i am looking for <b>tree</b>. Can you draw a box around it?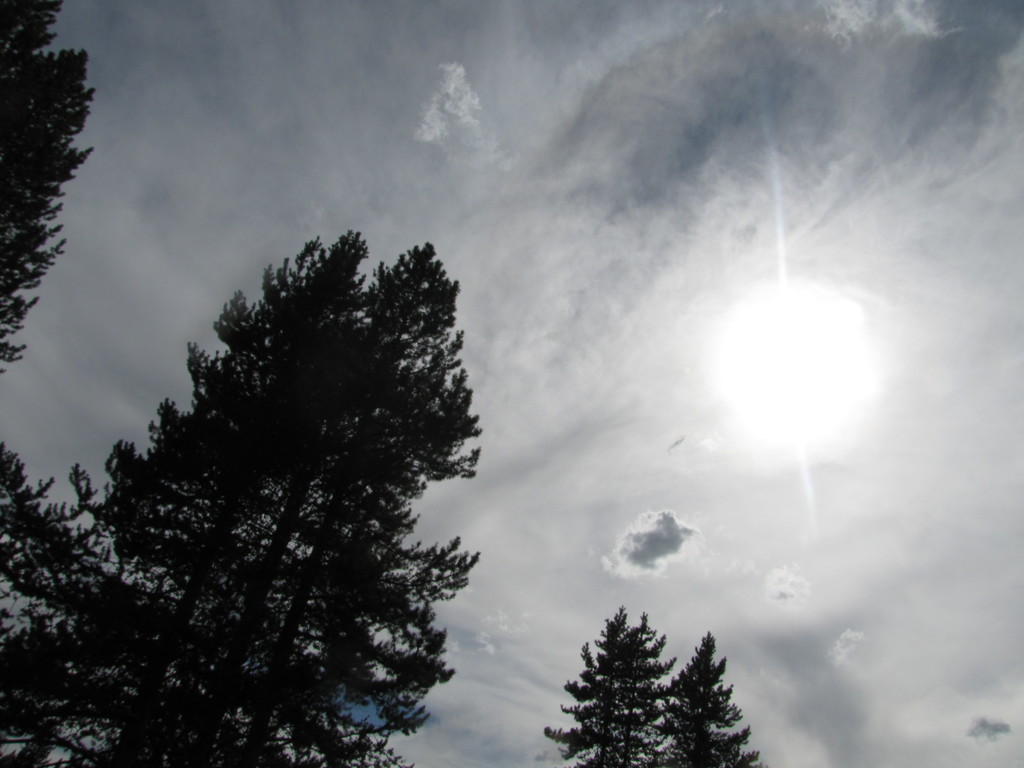
Sure, the bounding box is 0 438 76 764.
